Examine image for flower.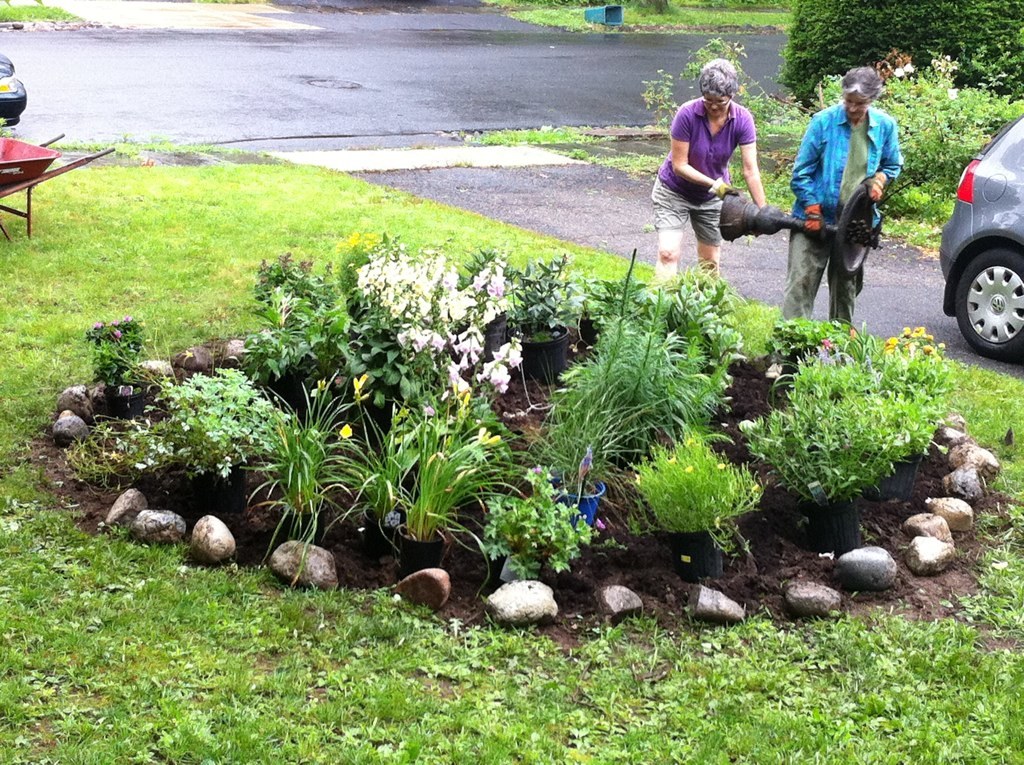
Examination result: box=[349, 367, 369, 396].
